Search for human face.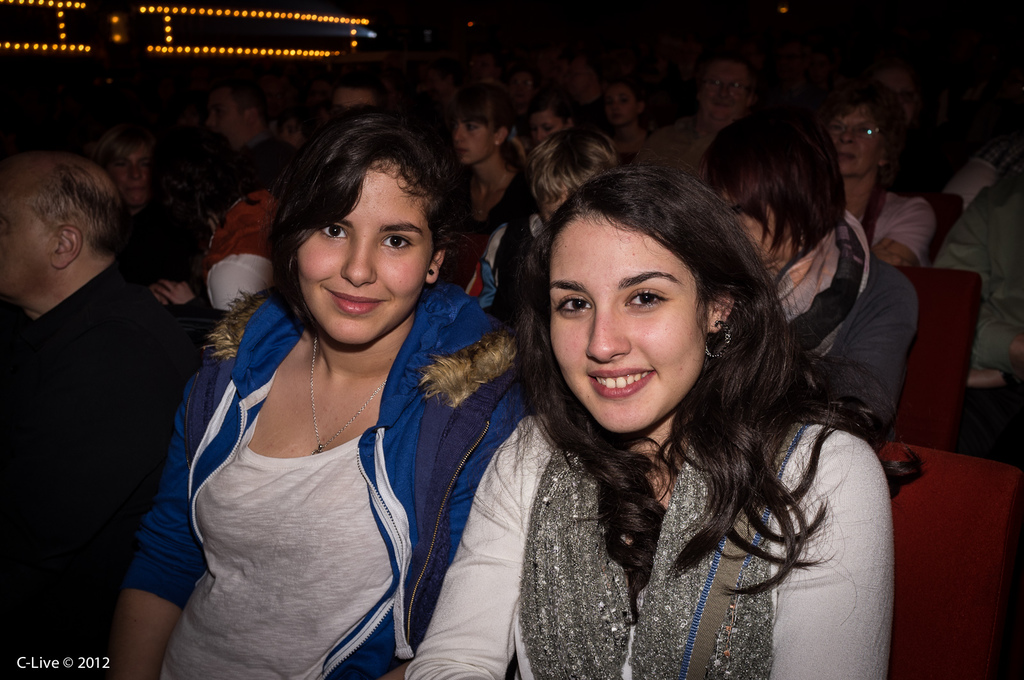
Found at {"left": 606, "top": 87, "right": 632, "bottom": 126}.
